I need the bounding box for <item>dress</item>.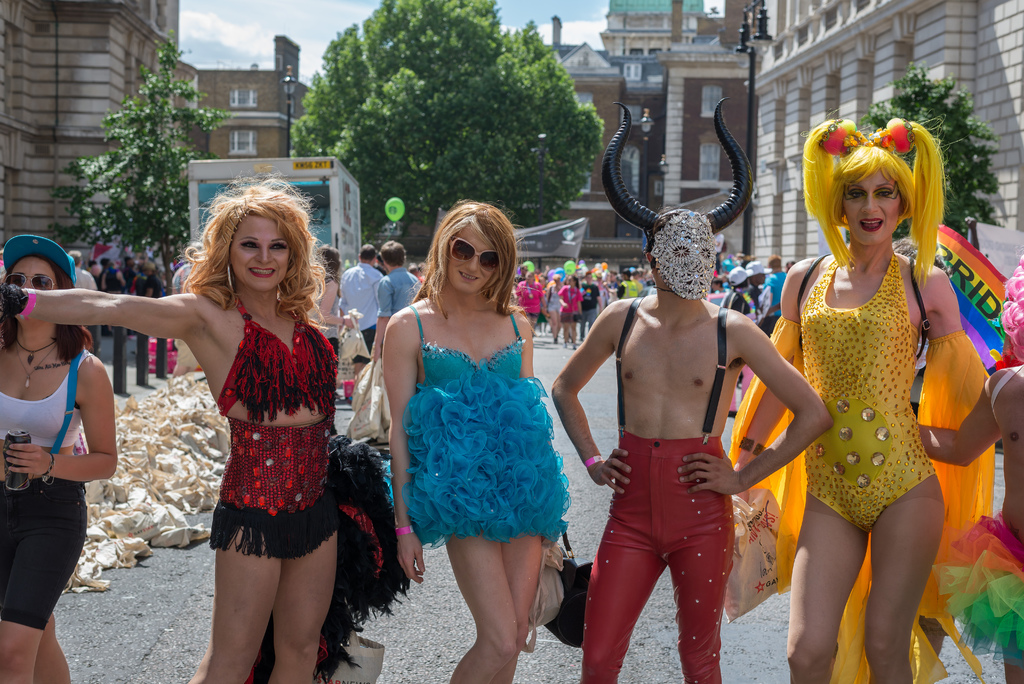
Here it is: 206,289,410,683.
